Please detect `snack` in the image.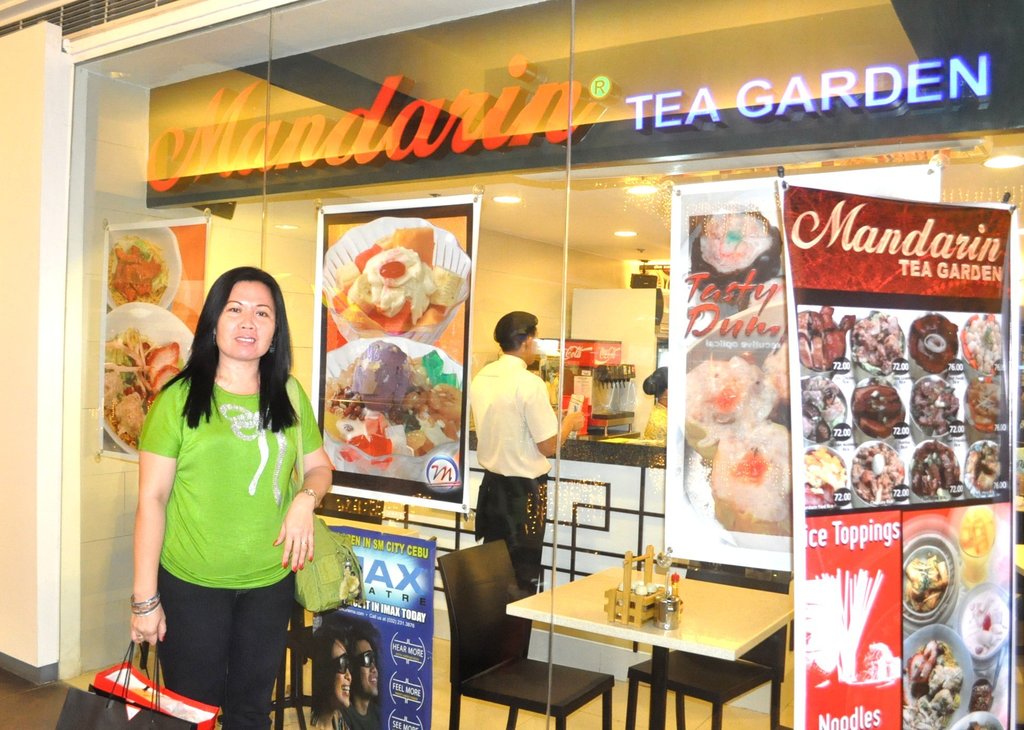
Rect(685, 197, 781, 305).
